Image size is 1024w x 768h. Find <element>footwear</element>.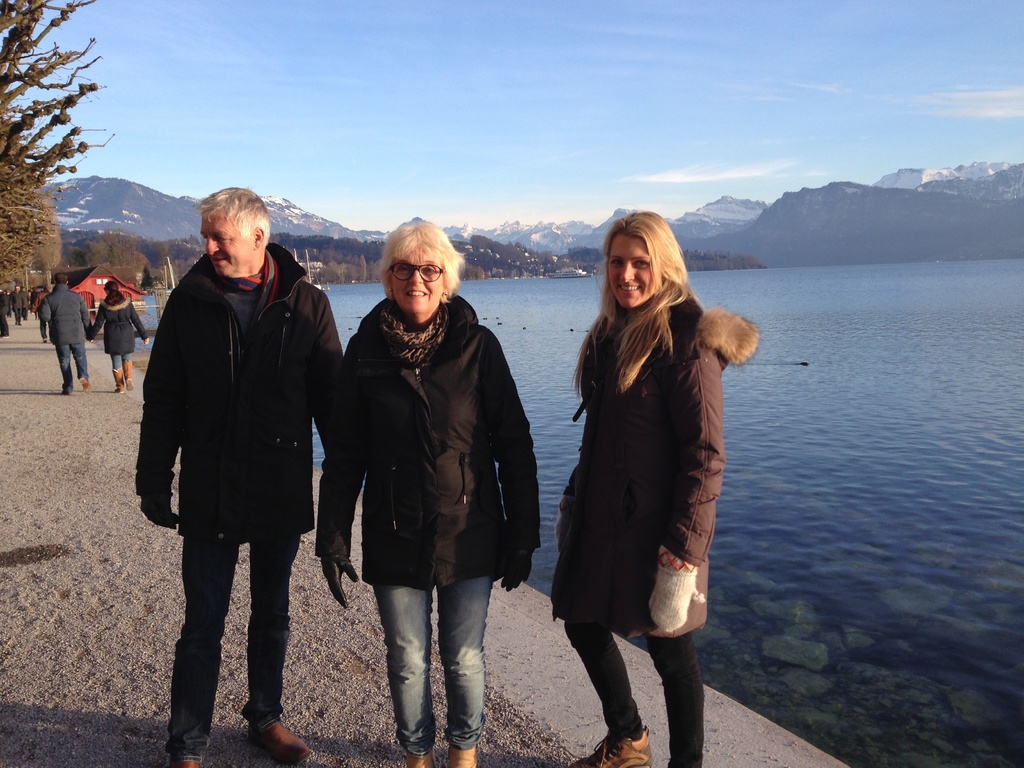
{"x1": 407, "y1": 753, "x2": 437, "y2": 767}.
